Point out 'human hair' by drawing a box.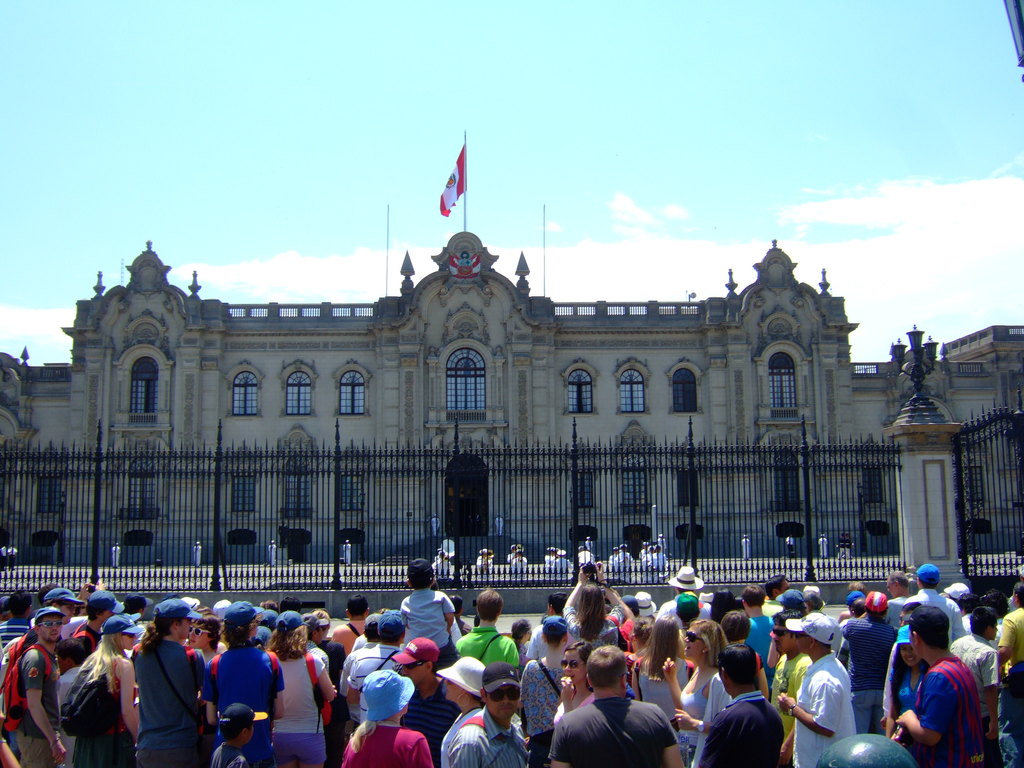
[x1=715, y1=639, x2=749, y2=691].
